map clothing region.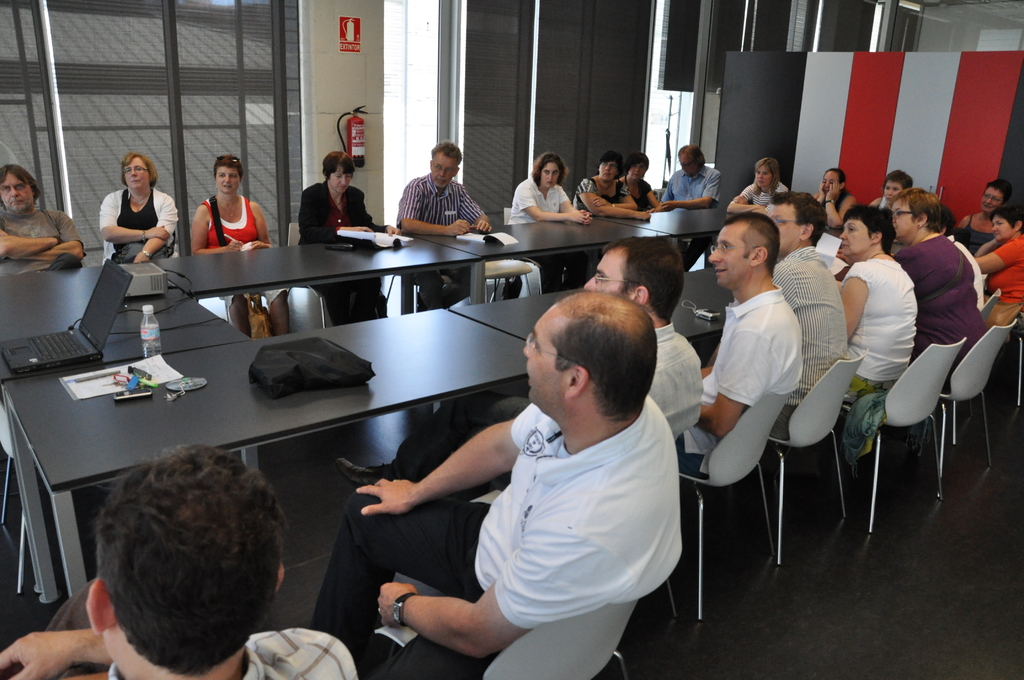
Mapped to {"left": 393, "top": 170, "right": 488, "bottom": 230}.
